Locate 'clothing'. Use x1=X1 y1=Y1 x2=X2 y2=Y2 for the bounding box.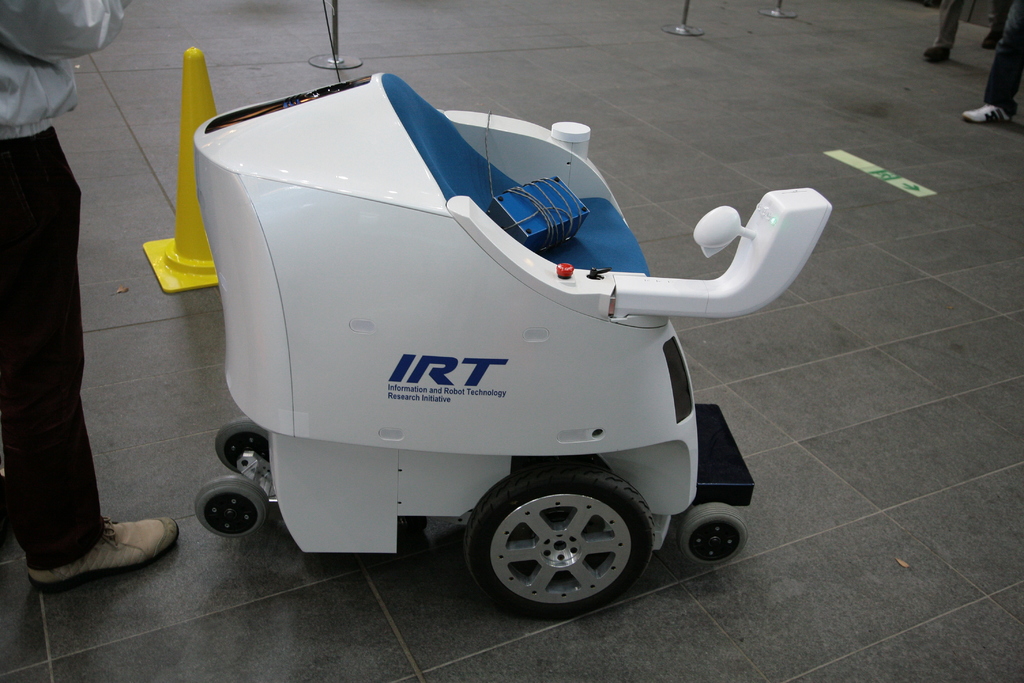
x1=982 y1=0 x2=1023 y2=118.
